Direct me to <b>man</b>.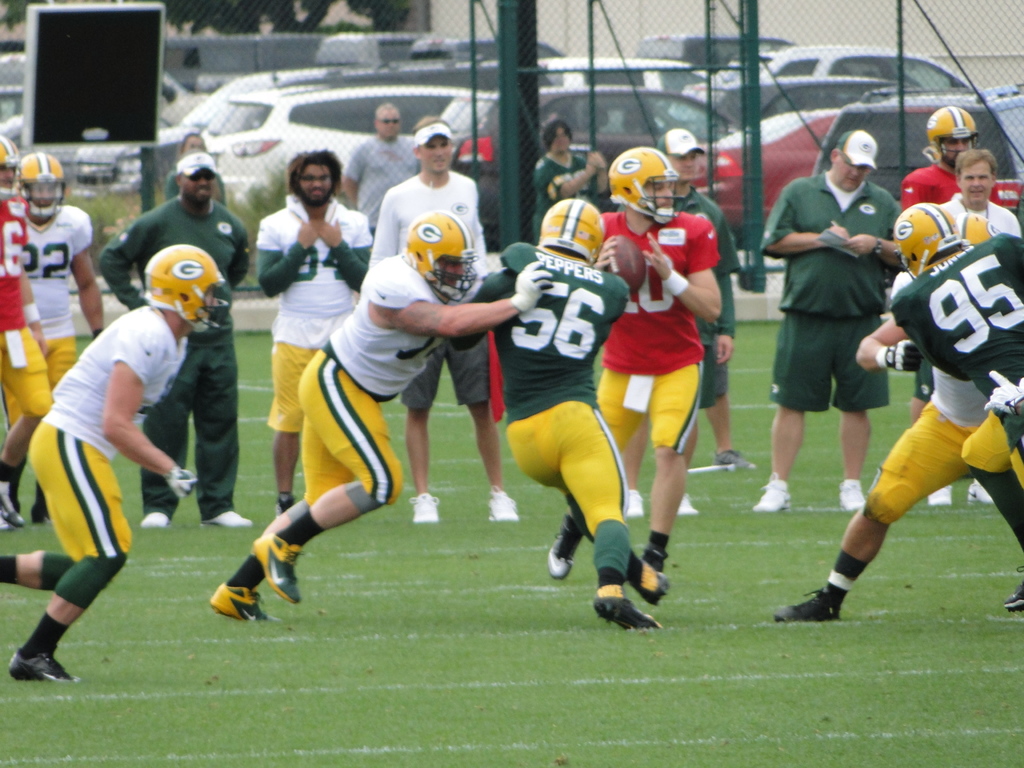
Direction: Rect(255, 150, 375, 517).
